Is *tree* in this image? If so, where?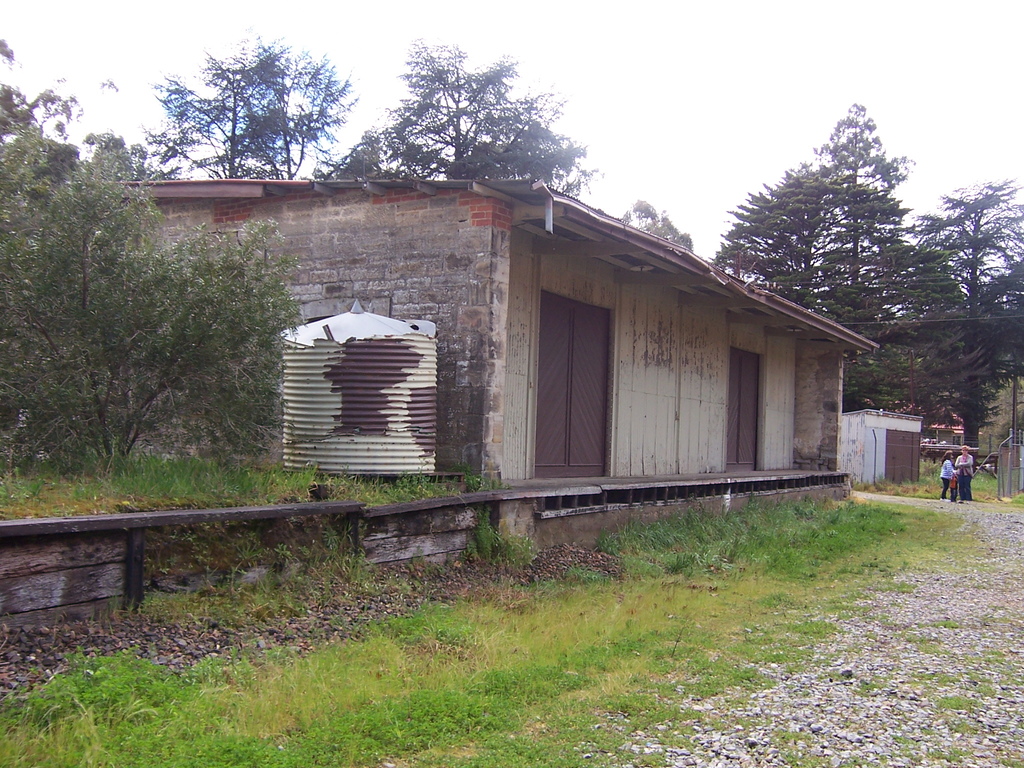
Yes, at {"x1": 147, "y1": 52, "x2": 370, "y2": 164}.
